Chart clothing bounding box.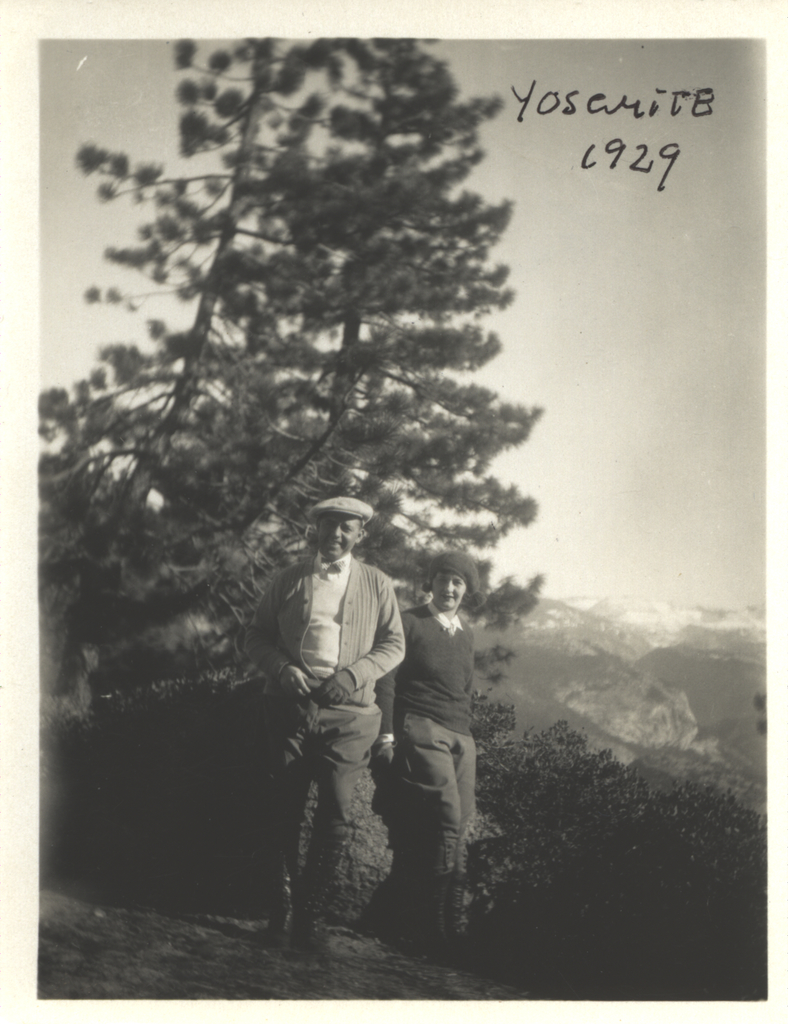
Charted: {"left": 239, "top": 549, "right": 410, "bottom": 889}.
